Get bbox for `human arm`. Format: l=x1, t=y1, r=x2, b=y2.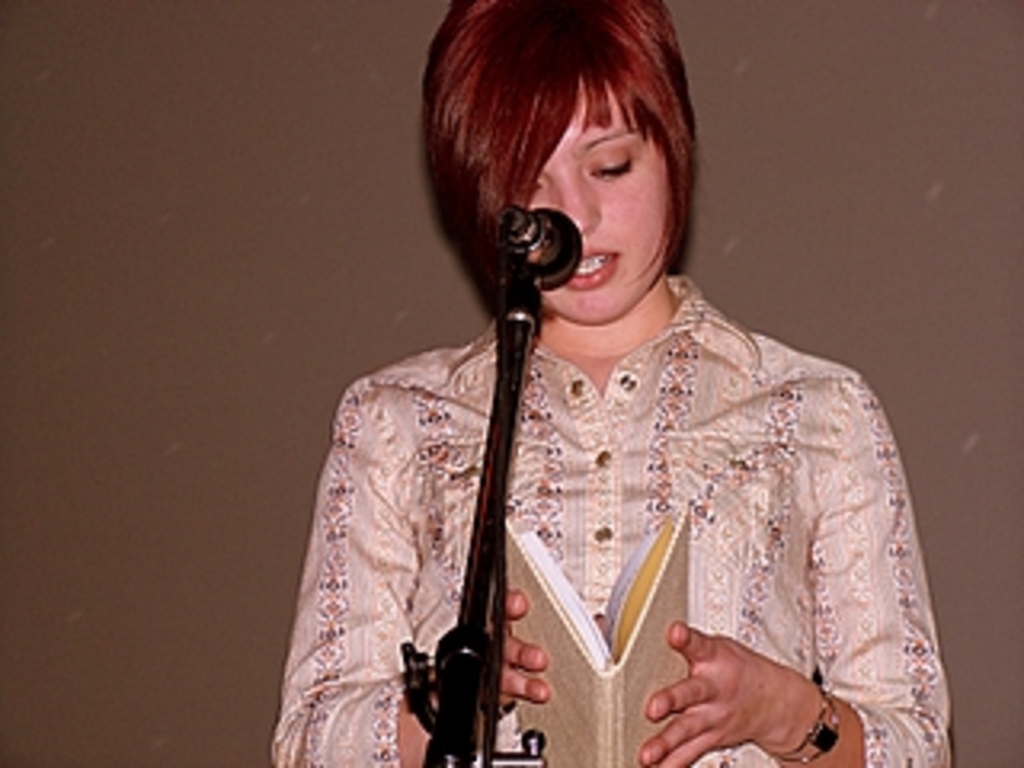
l=640, t=368, r=947, b=765.
